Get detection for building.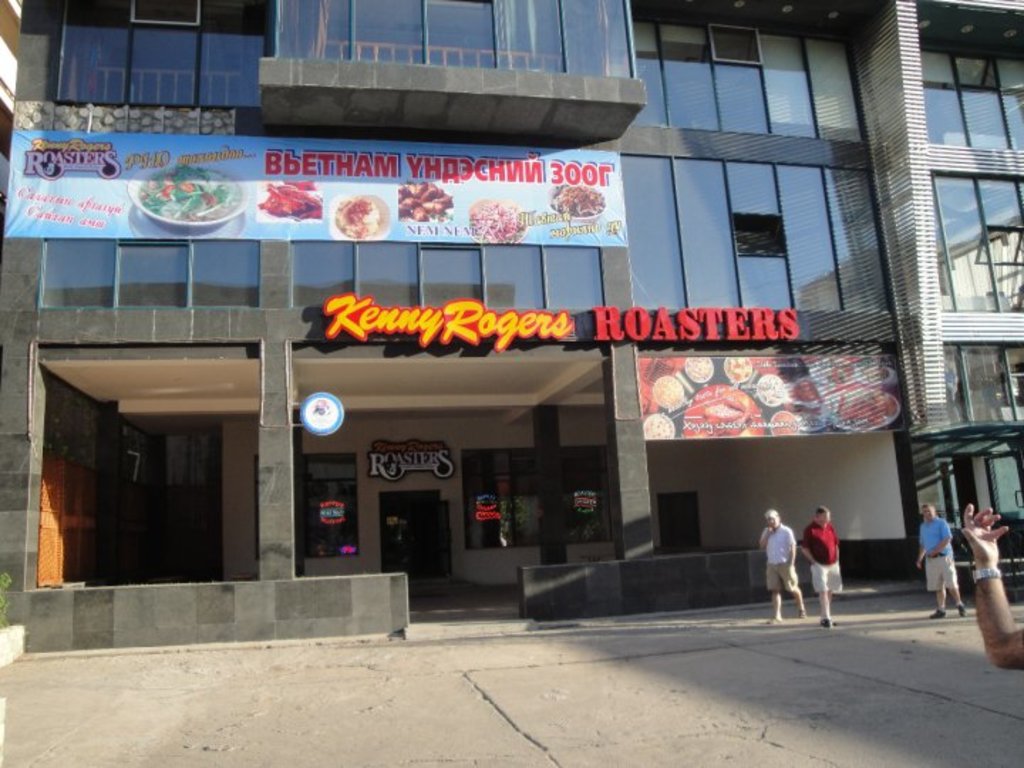
Detection: [left=0, top=0, right=1021, bottom=654].
